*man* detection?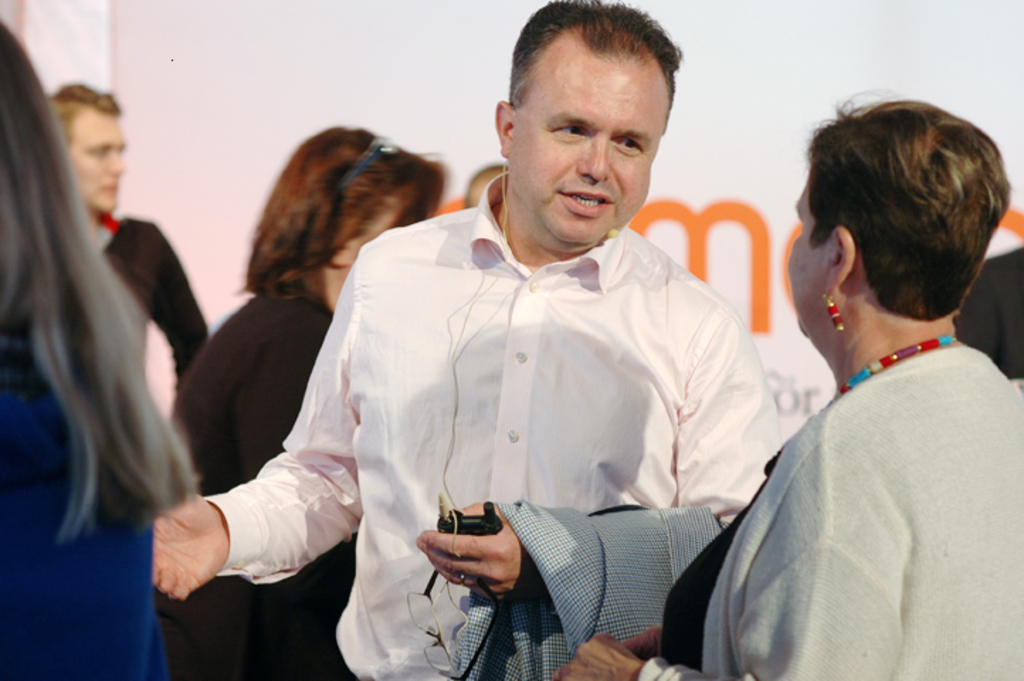
233,43,796,667
